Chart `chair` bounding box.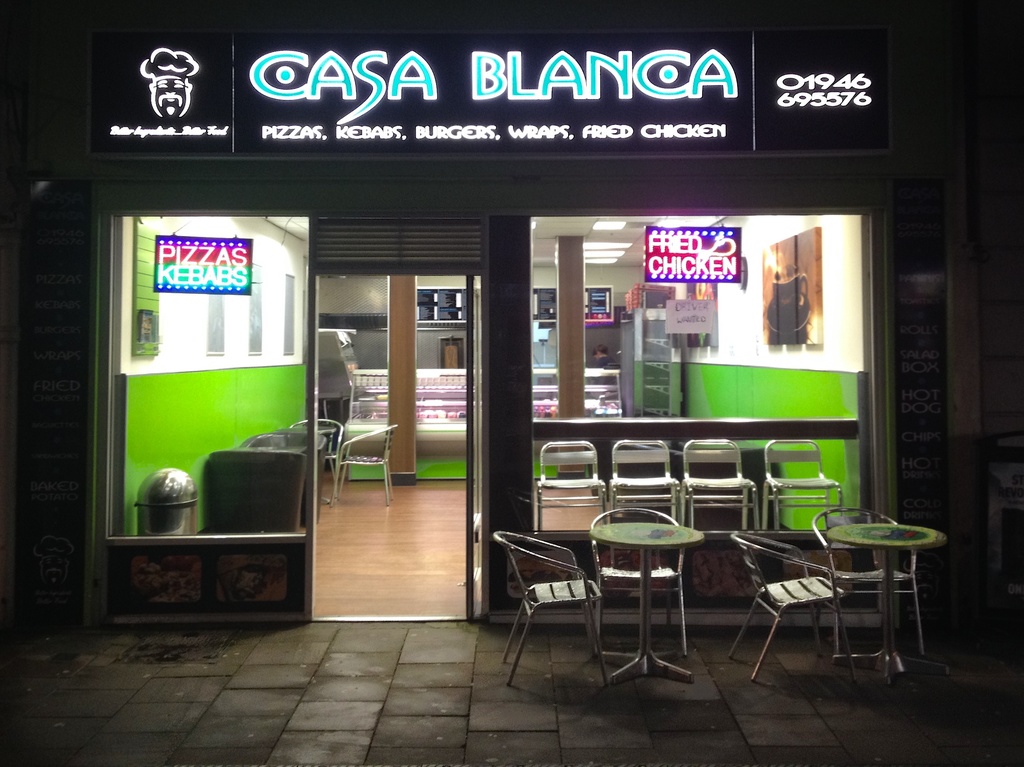
Charted: {"left": 810, "top": 503, "right": 927, "bottom": 654}.
